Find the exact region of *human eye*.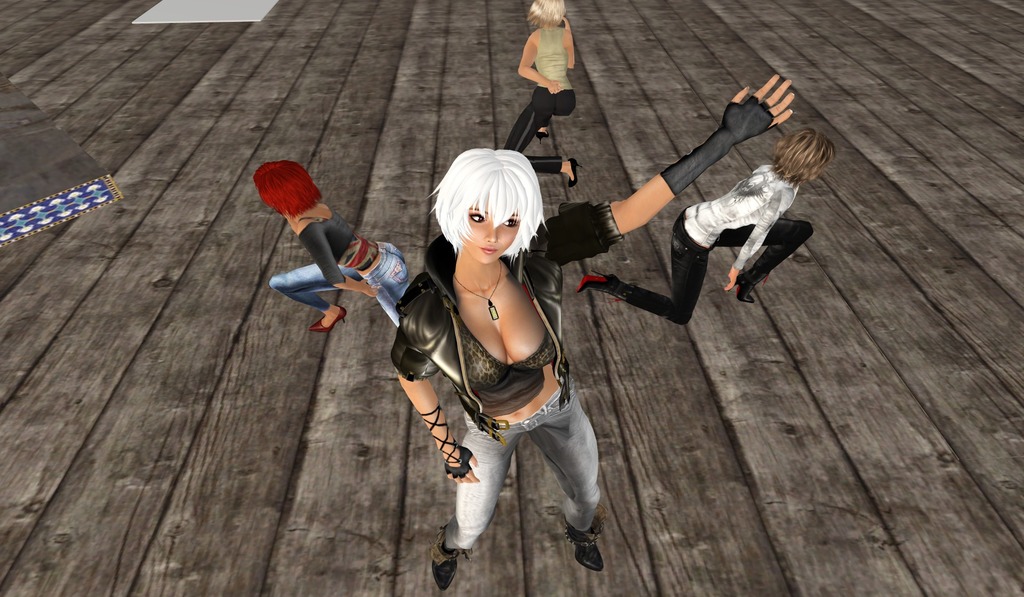
Exact region: left=500, top=212, right=524, bottom=229.
